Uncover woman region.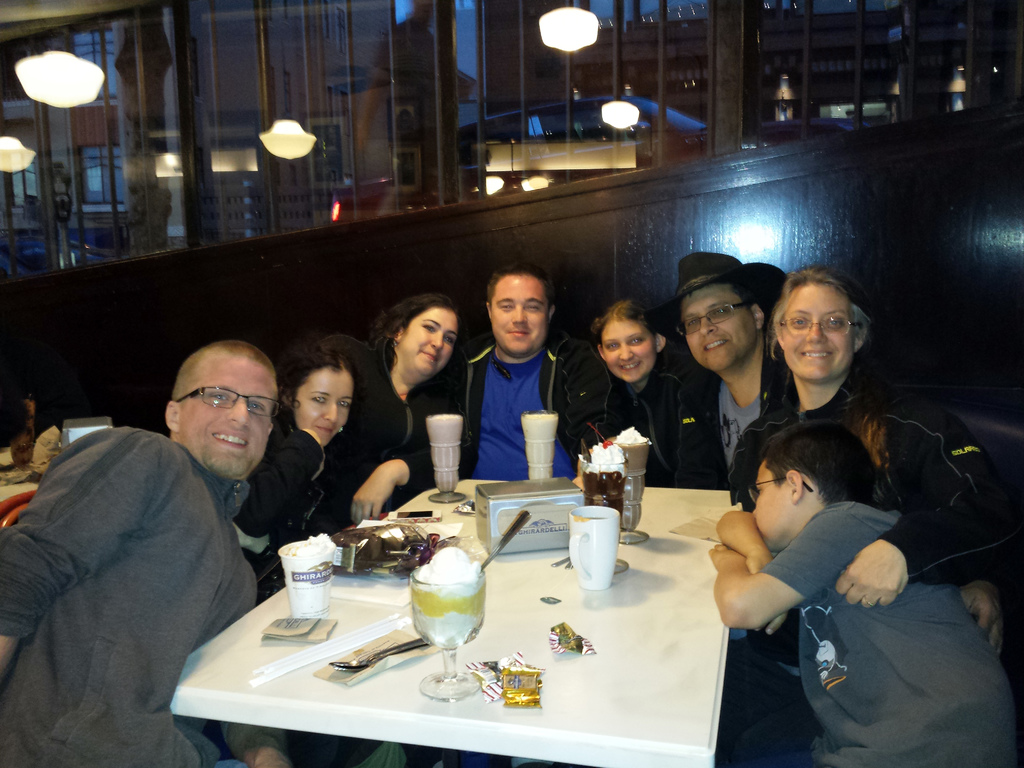
Uncovered: (361,294,471,488).
